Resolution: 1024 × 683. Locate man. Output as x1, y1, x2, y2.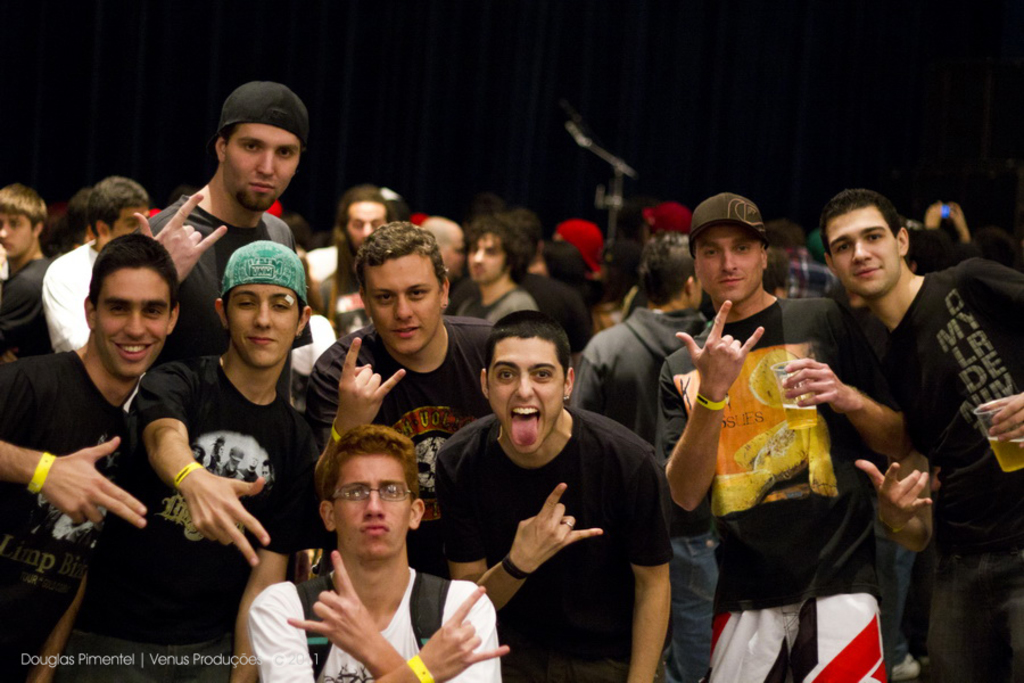
0, 183, 55, 357.
